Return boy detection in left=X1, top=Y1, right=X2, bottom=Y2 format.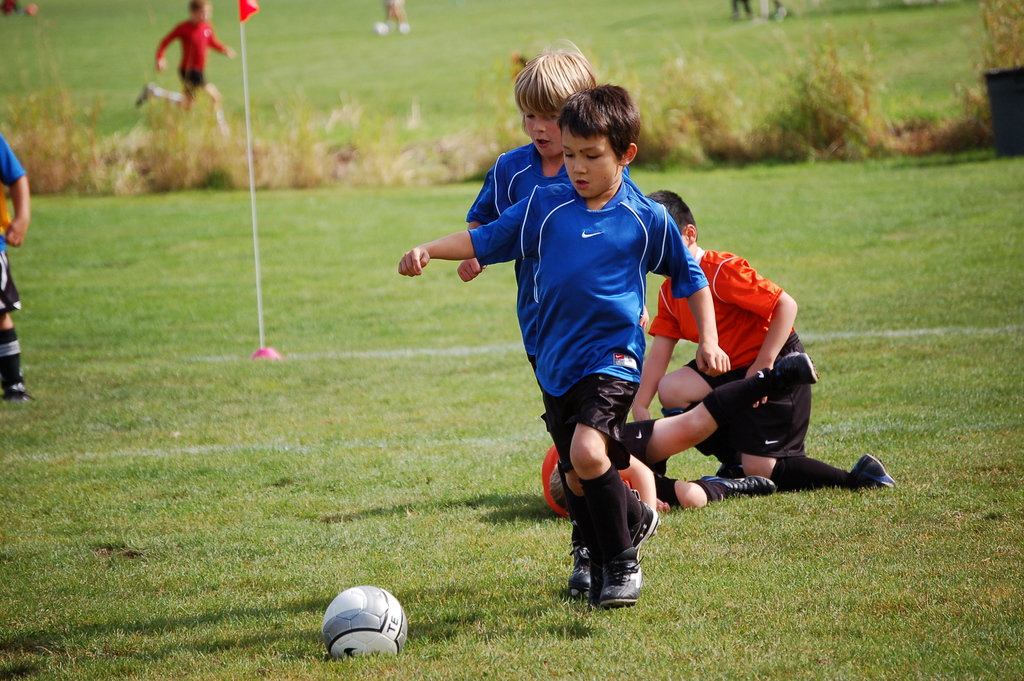
left=406, top=81, right=803, bottom=600.
